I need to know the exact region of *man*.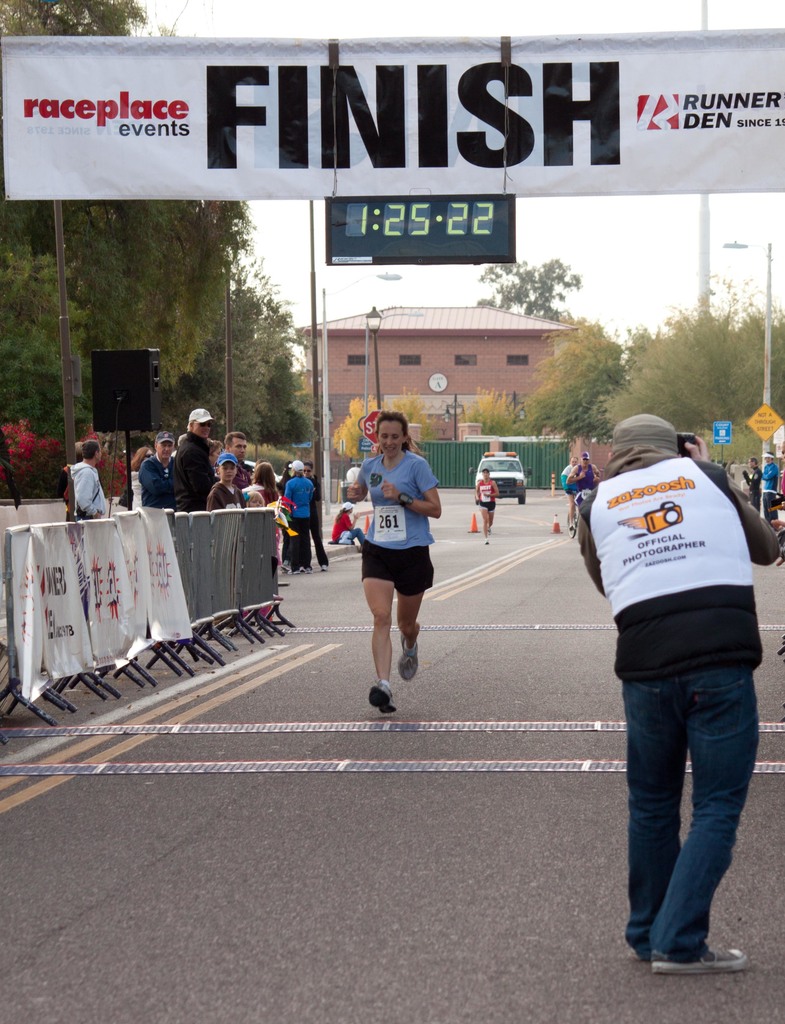
Region: bbox=[303, 462, 329, 574].
